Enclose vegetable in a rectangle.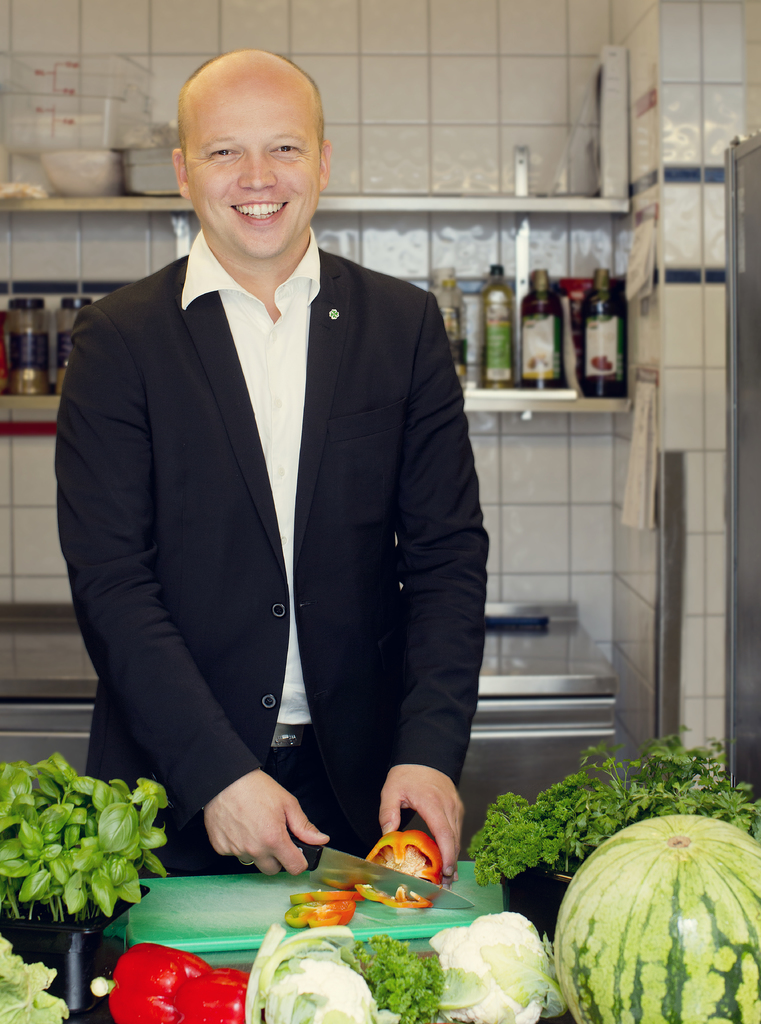
box=[243, 920, 398, 1023].
